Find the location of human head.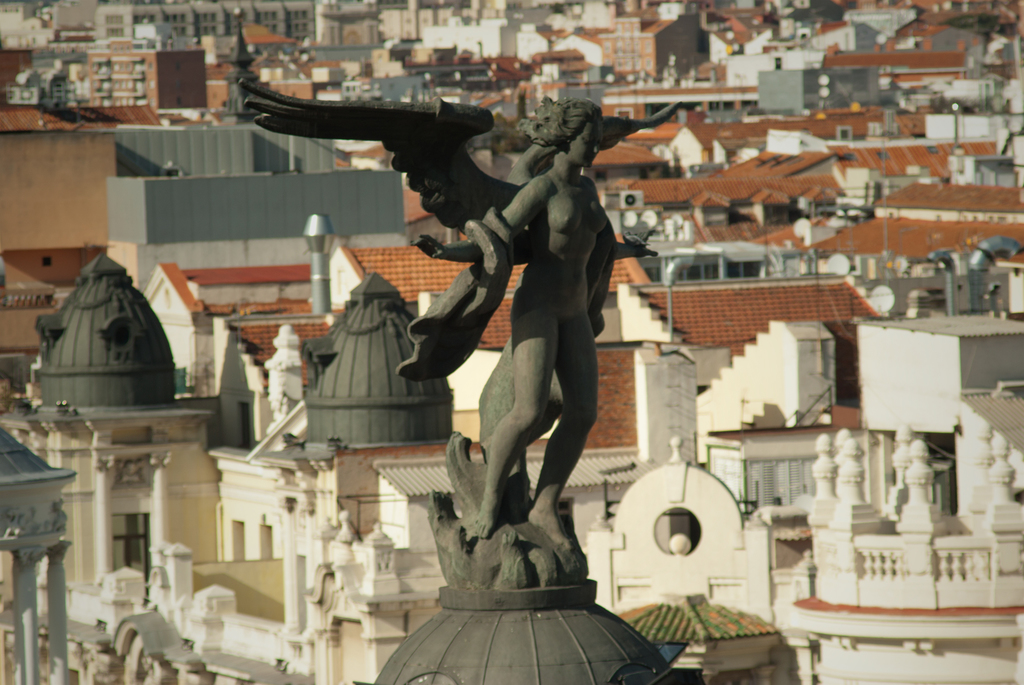
Location: box(537, 93, 612, 170).
